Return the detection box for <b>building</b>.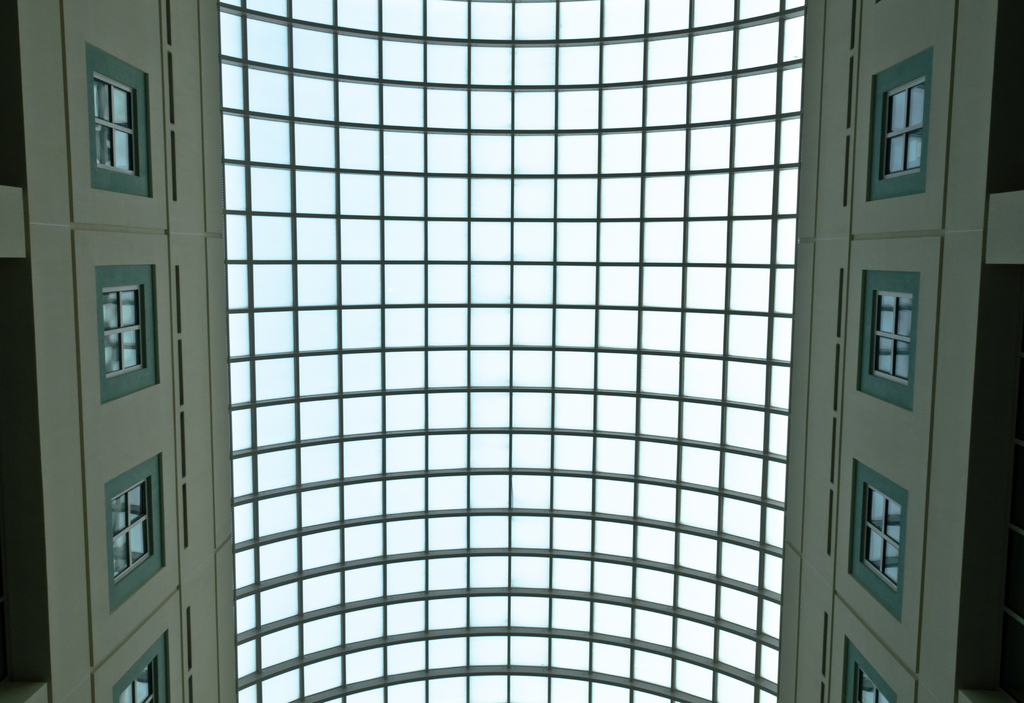
<region>1, 0, 1023, 702</region>.
